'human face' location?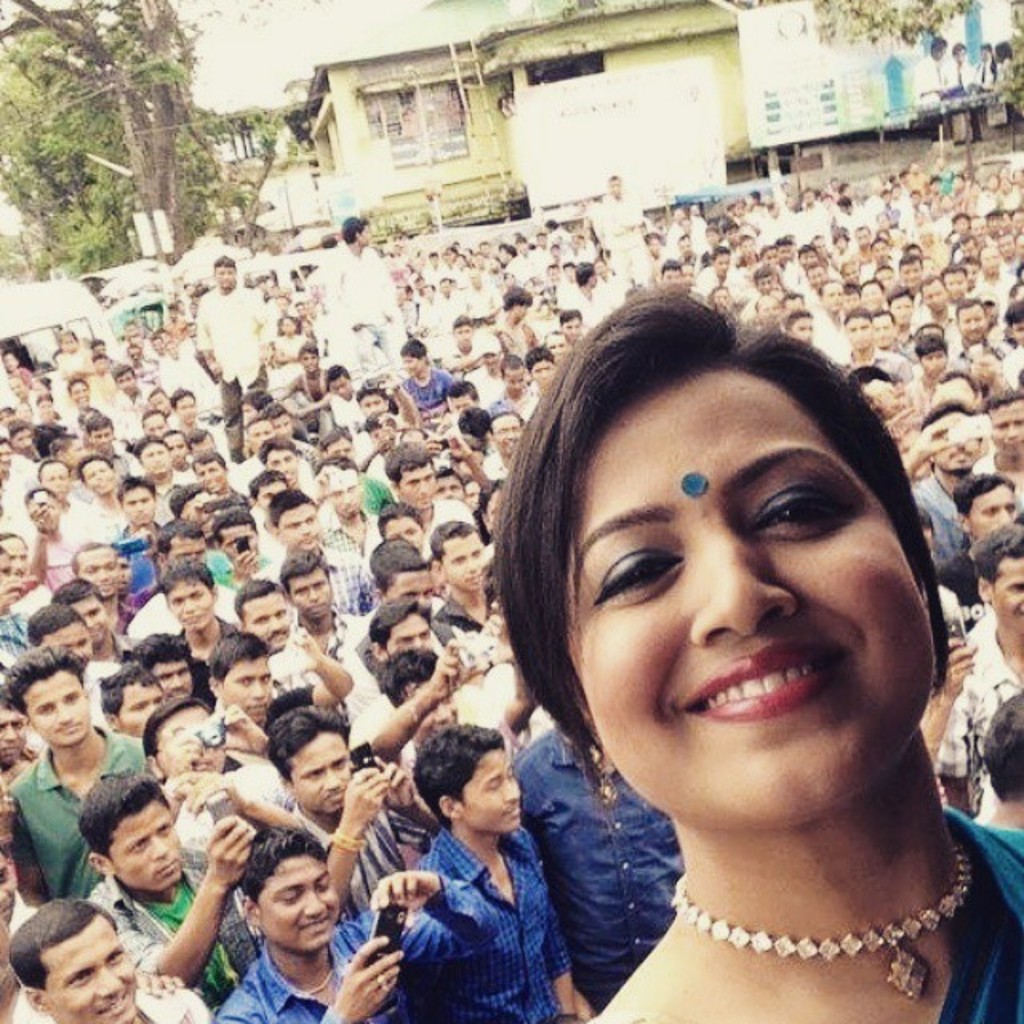
BBox(123, 486, 154, 528)
